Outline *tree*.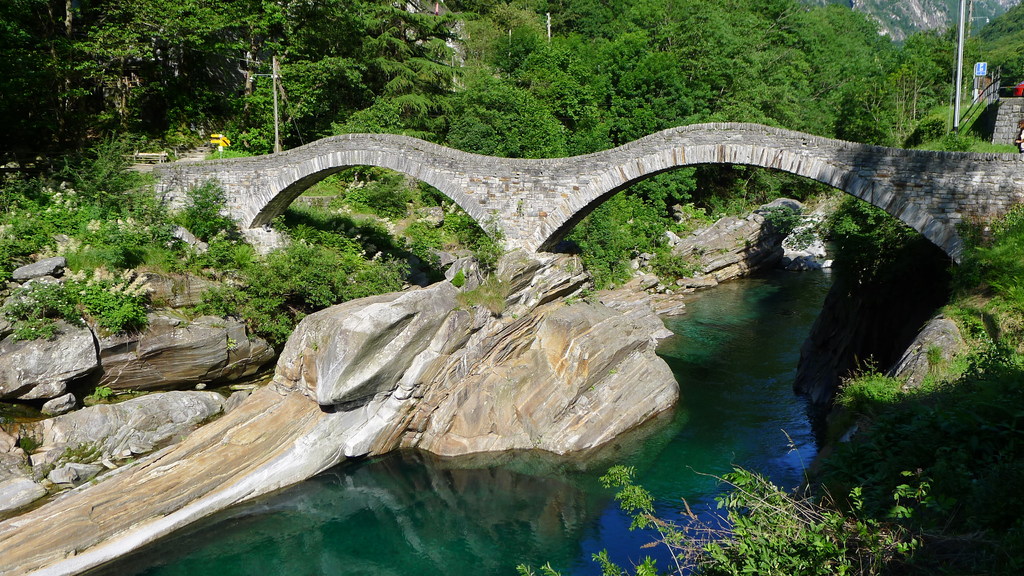
Outline: {"x1": 483, "y1": 24, "x2": 539, "y2": 71}.
